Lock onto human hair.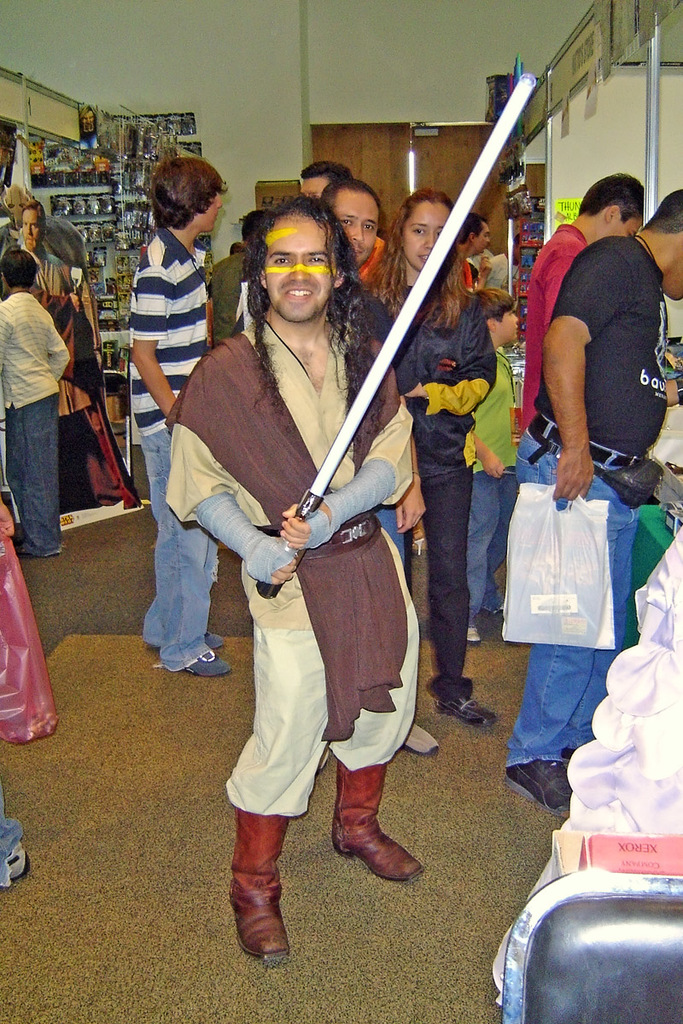
Locked: box(152, 158, 220, 233).
